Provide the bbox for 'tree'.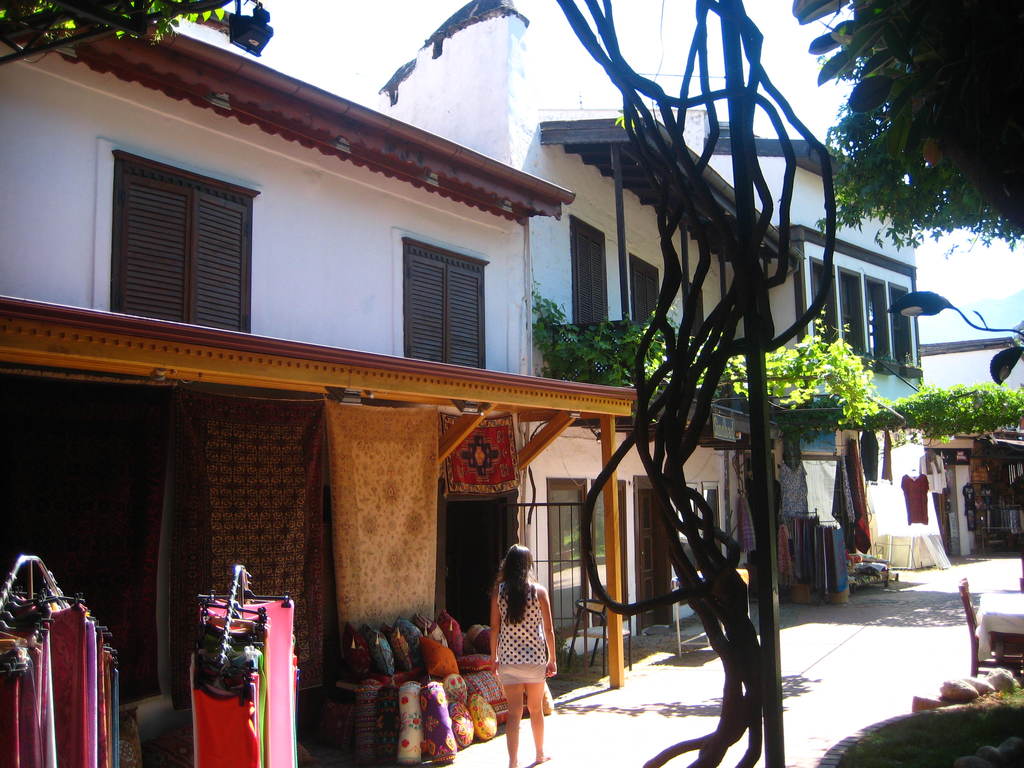
l=818, t=6, r=1023, b=252.
